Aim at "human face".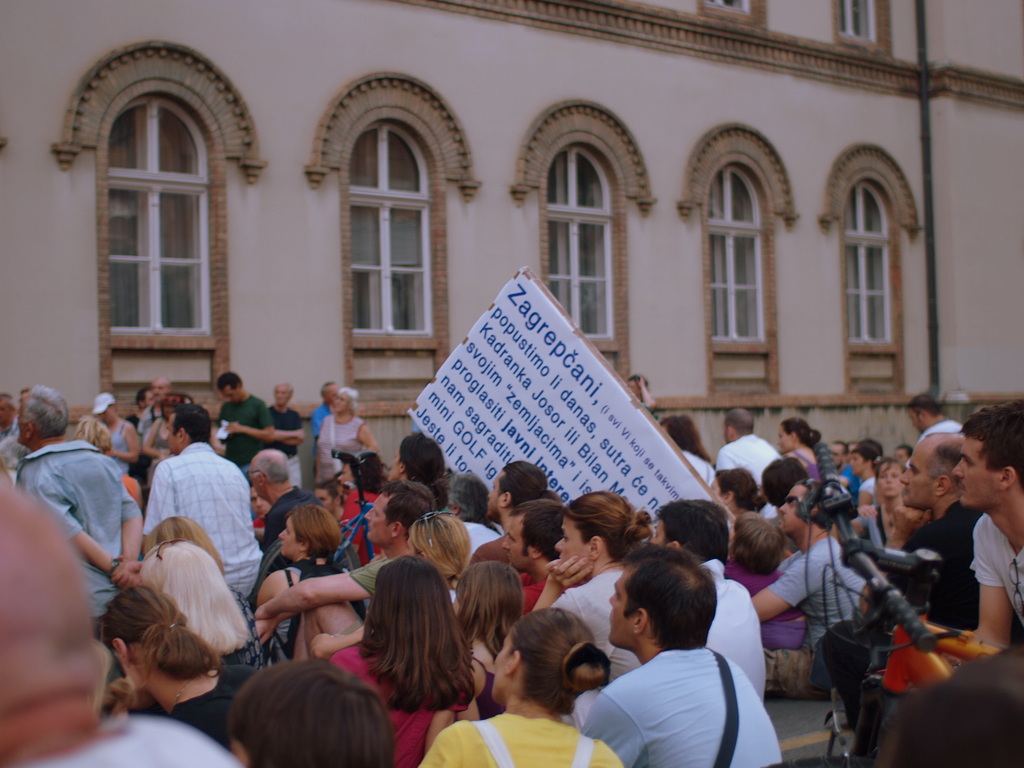
Aimed at locate(774, 479, 802, 537).
